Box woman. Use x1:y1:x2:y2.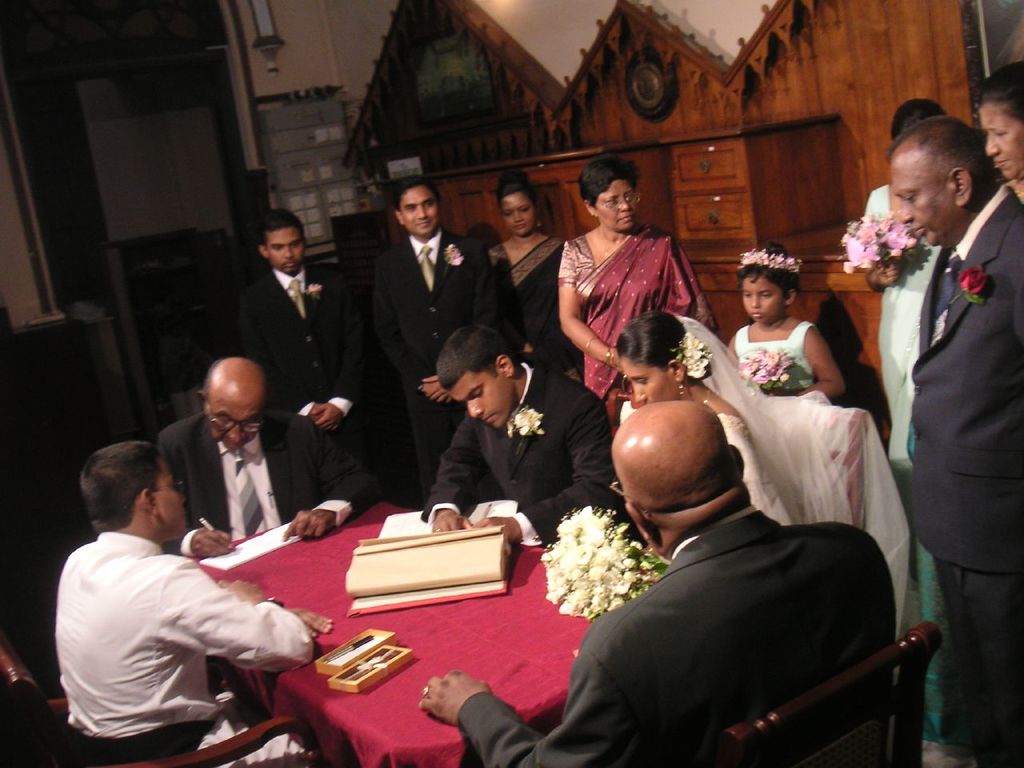
604:306:863:537.
